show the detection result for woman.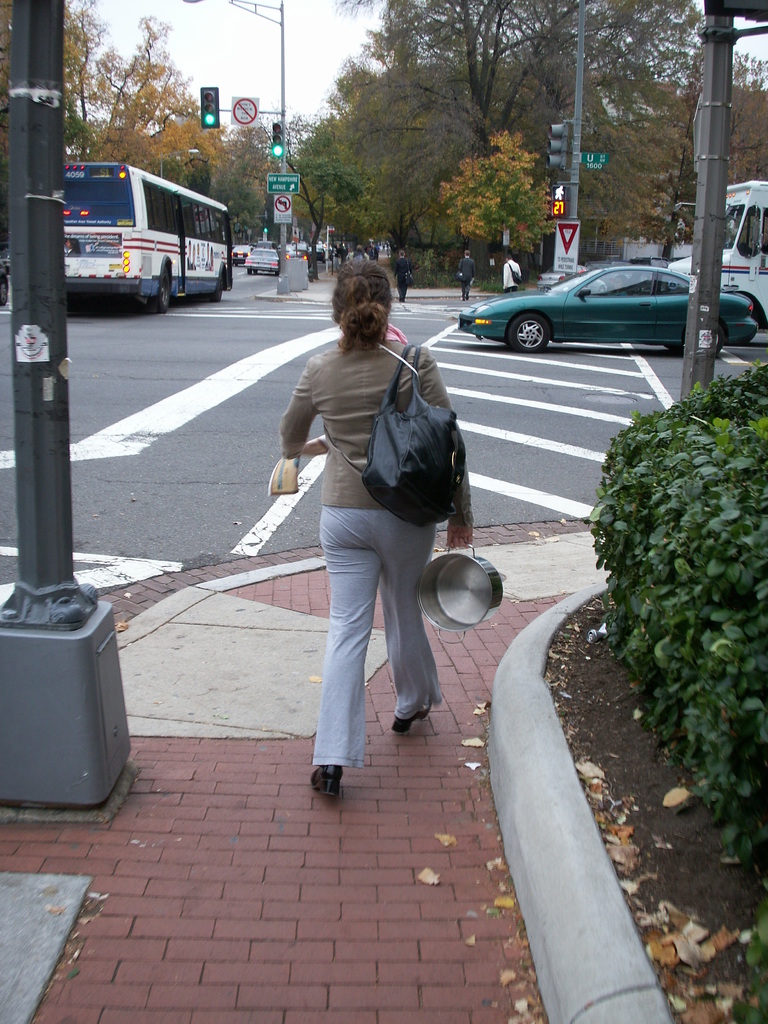
(273, 257, 477, 794).
